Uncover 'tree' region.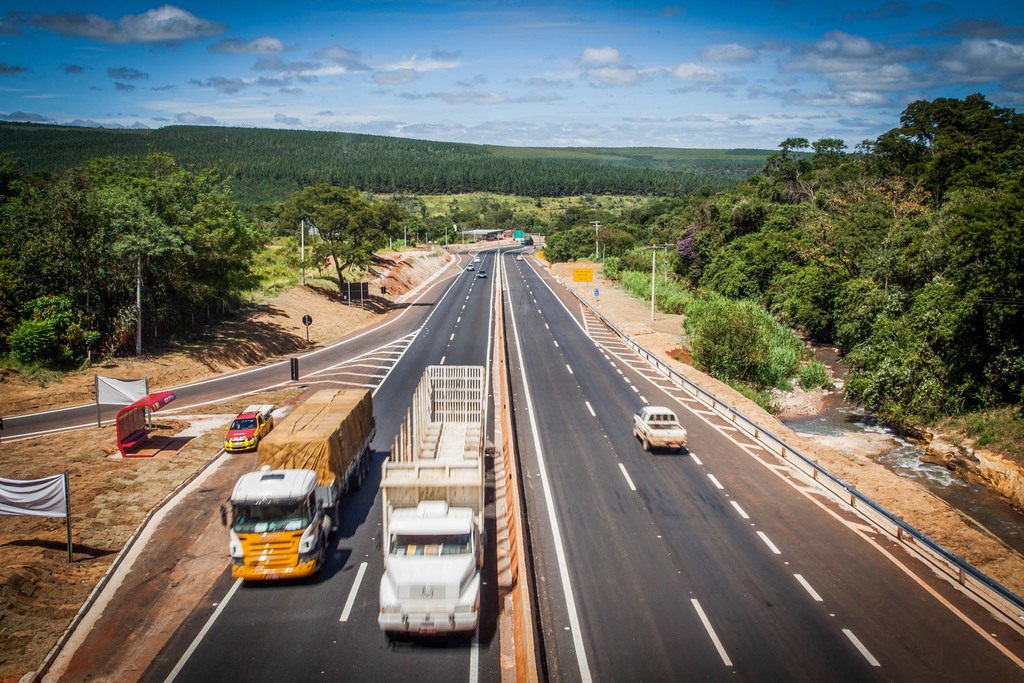
Uncovered: bbox(858, 96, 1023, 215).
